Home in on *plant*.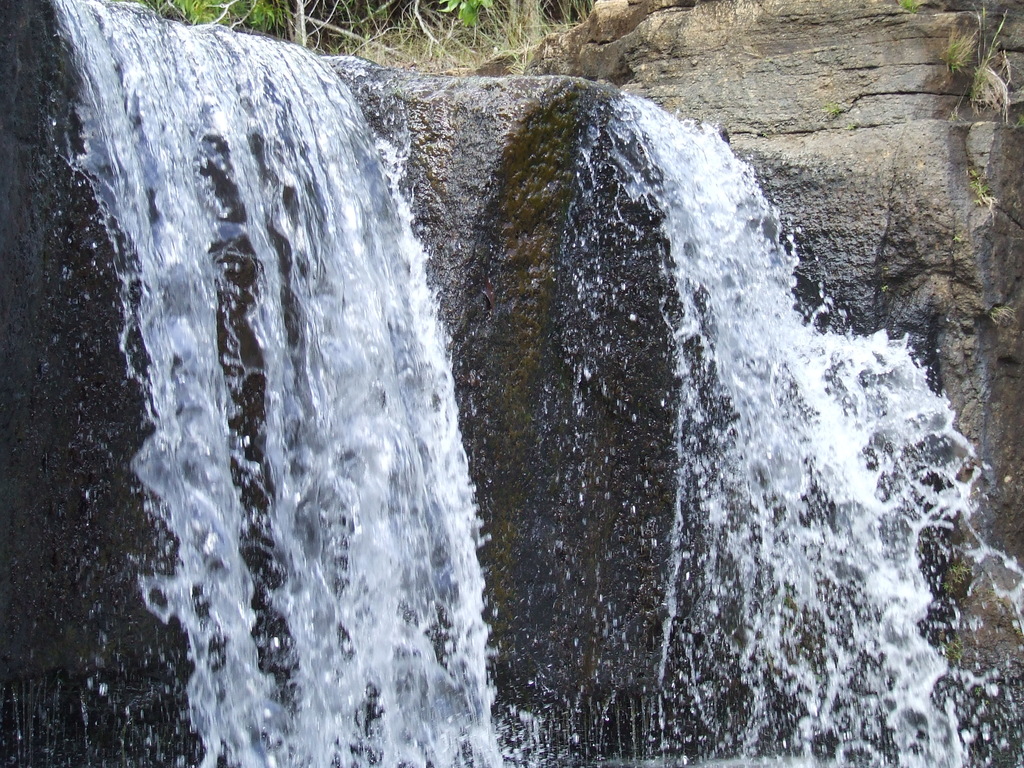
Homed in at 897 0 919 13.
